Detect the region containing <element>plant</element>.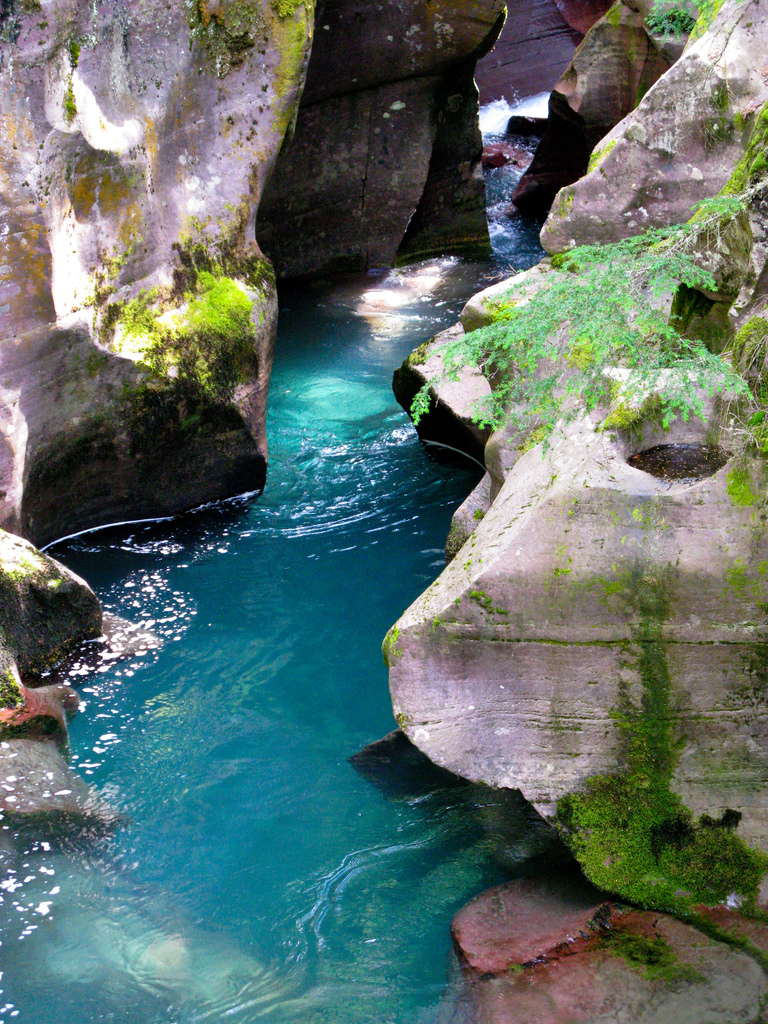
x1=567 y1=548 x2=767 y2=918.
